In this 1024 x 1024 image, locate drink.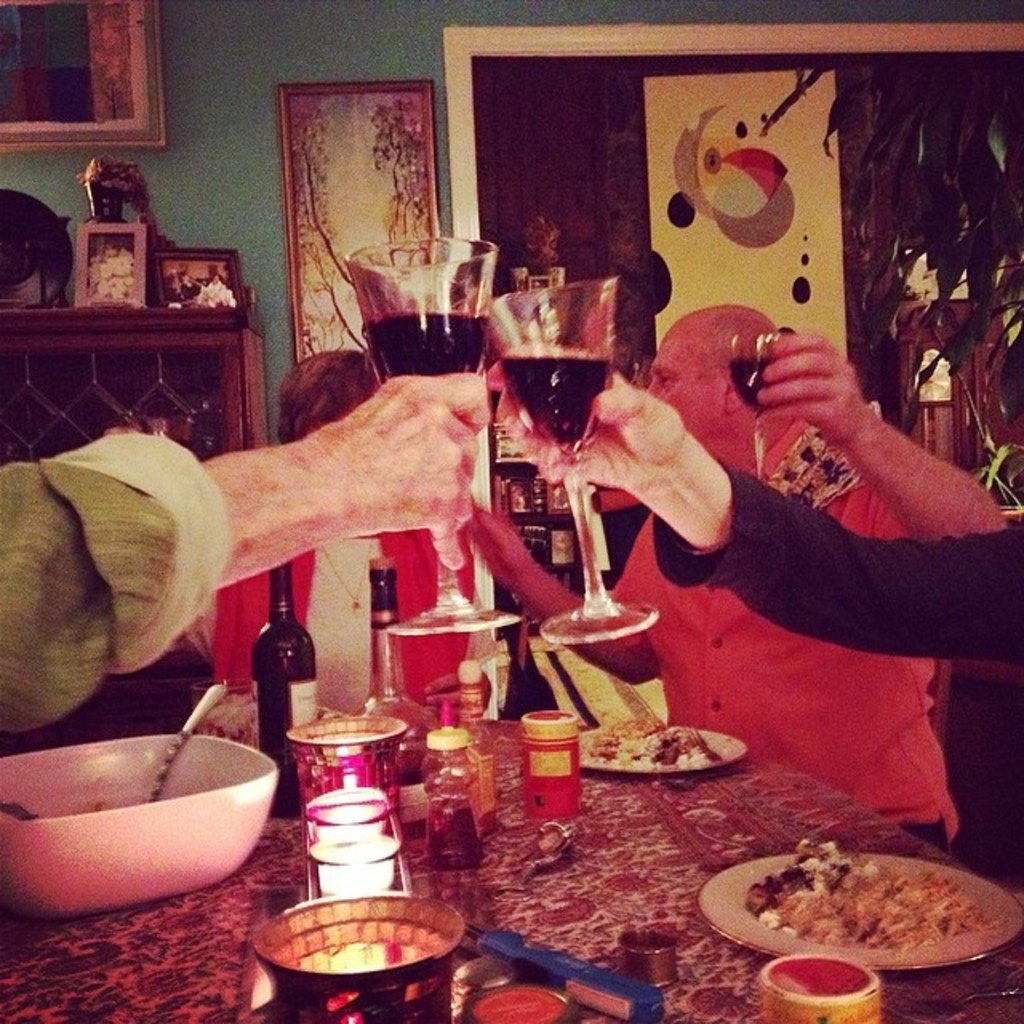
Bounding box: x1=731 y1=352 x2=778 y2=410.
